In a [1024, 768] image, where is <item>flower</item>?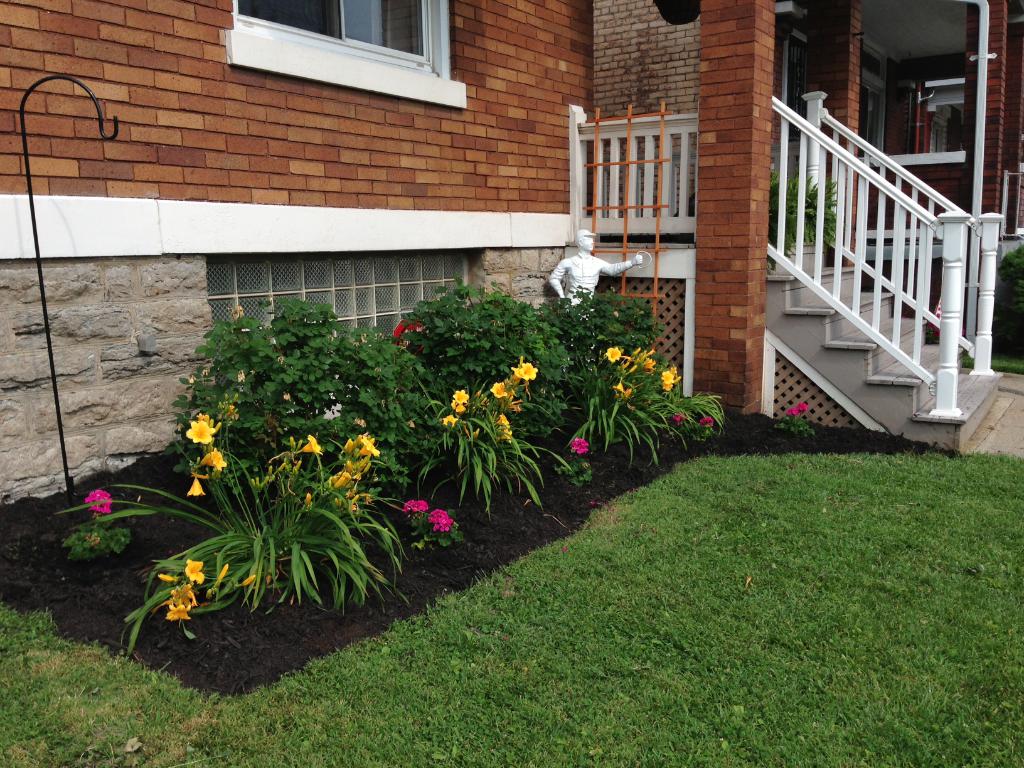
(x1=333, y1=474, x2=344, y2=487).
